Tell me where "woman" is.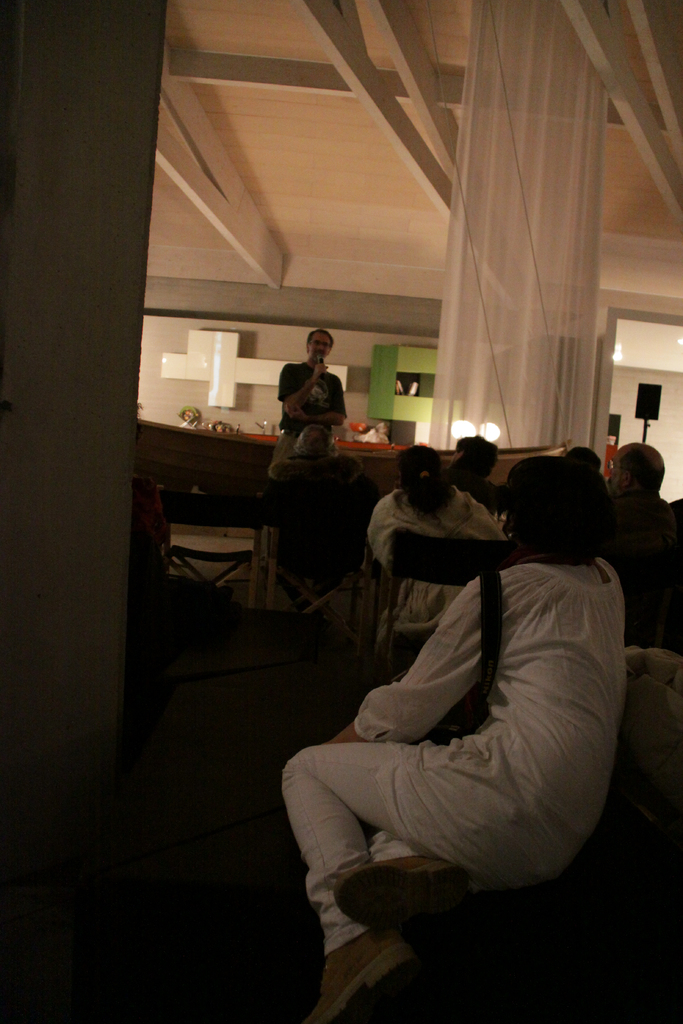
"woman" is at <bbox>281, 456, 624, 1023</bbox>.
